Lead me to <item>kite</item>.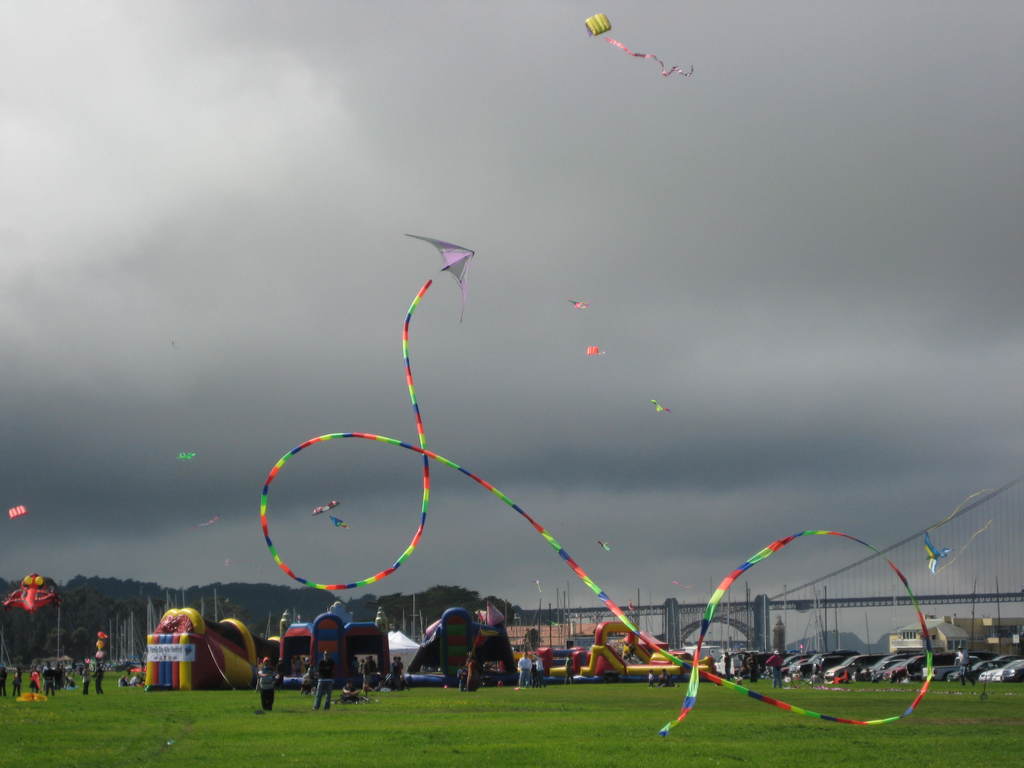
Lead to 648:397:671:414.
